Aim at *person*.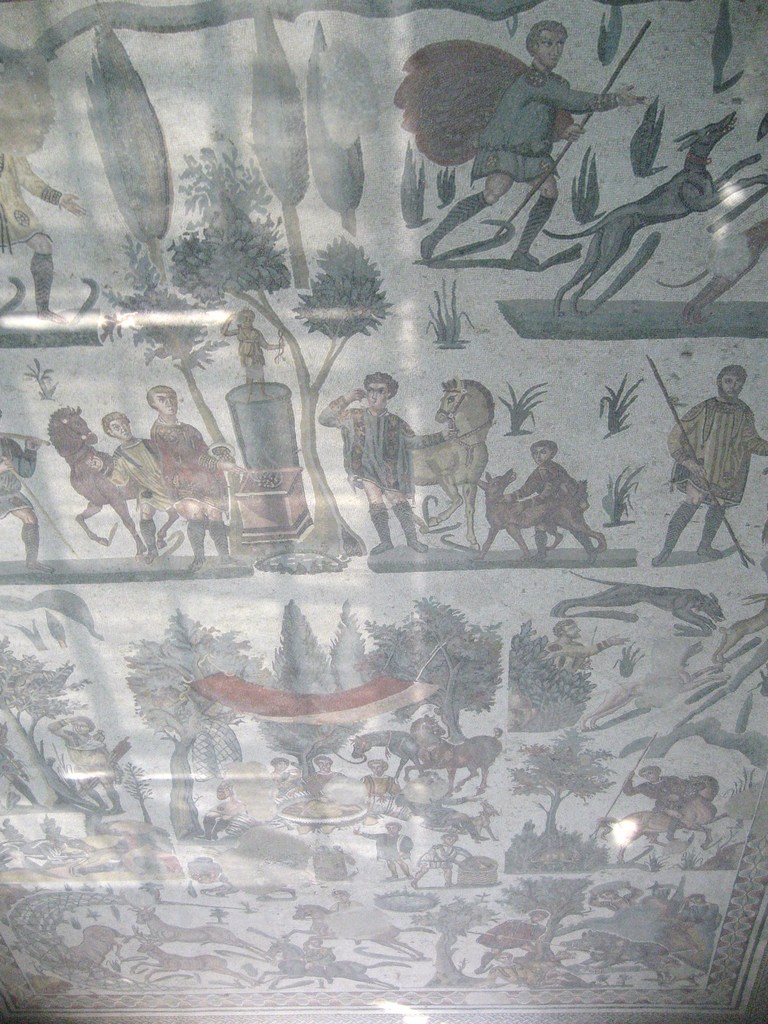
Aimed at [339, 359, 411, 534].
